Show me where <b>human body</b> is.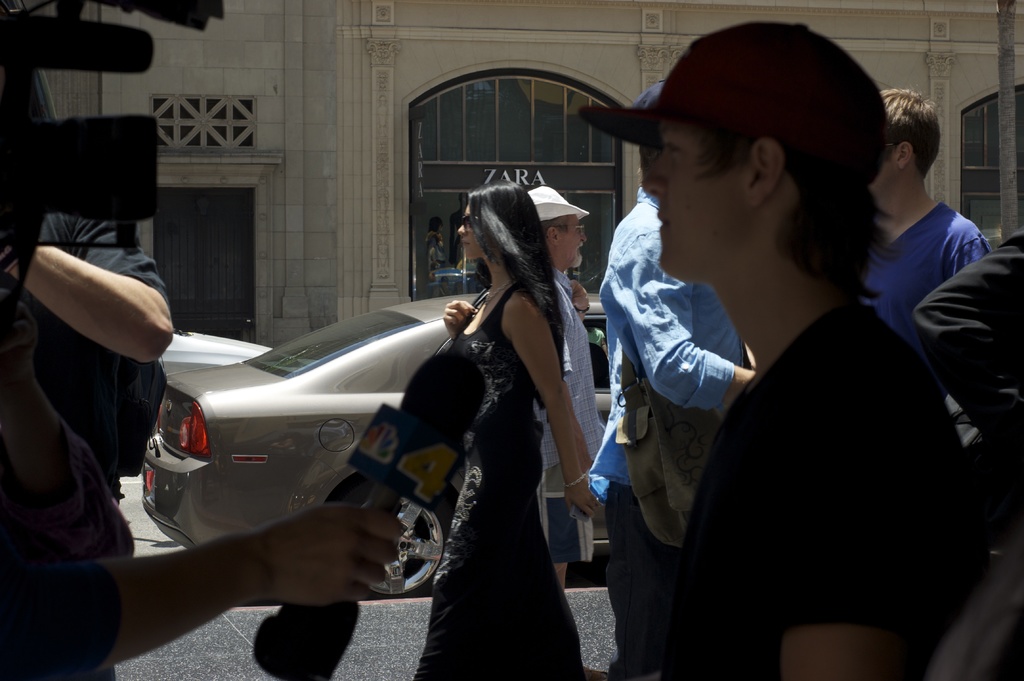
<b>human body</b> is at box(908, 214, 1023, 530).
